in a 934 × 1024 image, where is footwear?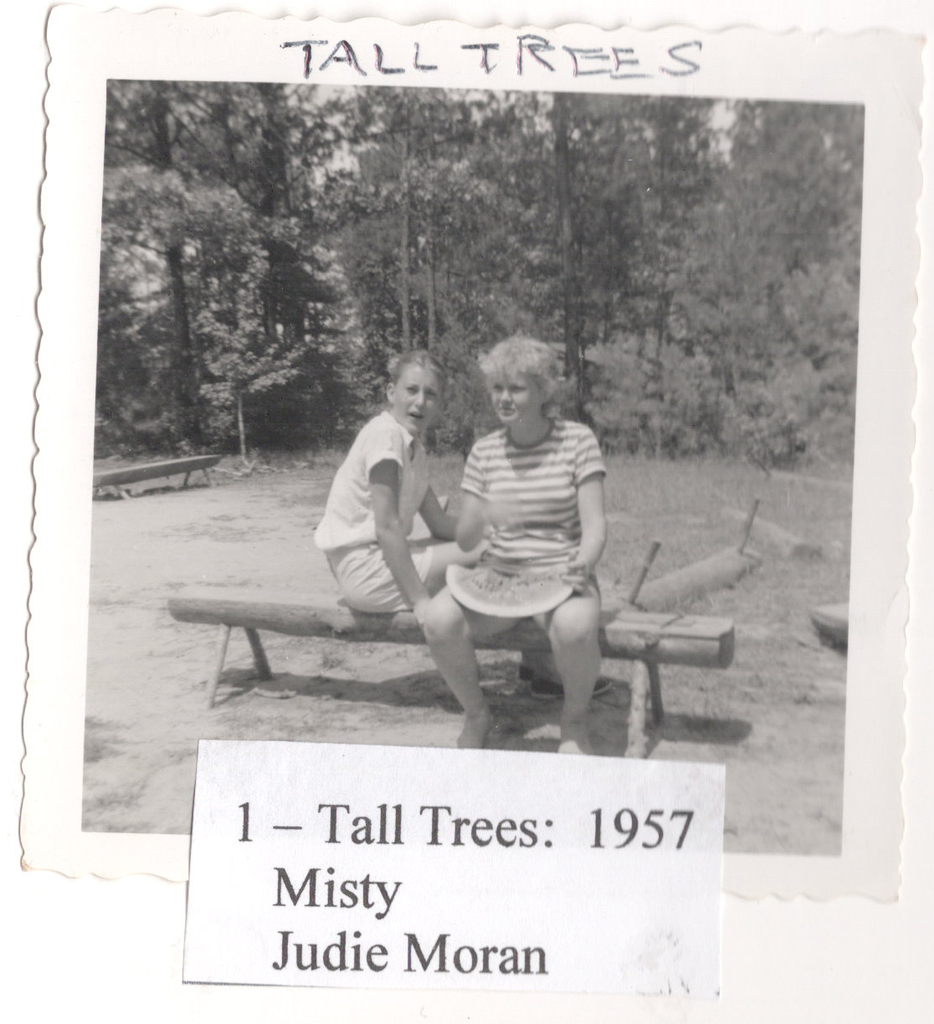
bbox=[518, 667, 549, 684].
